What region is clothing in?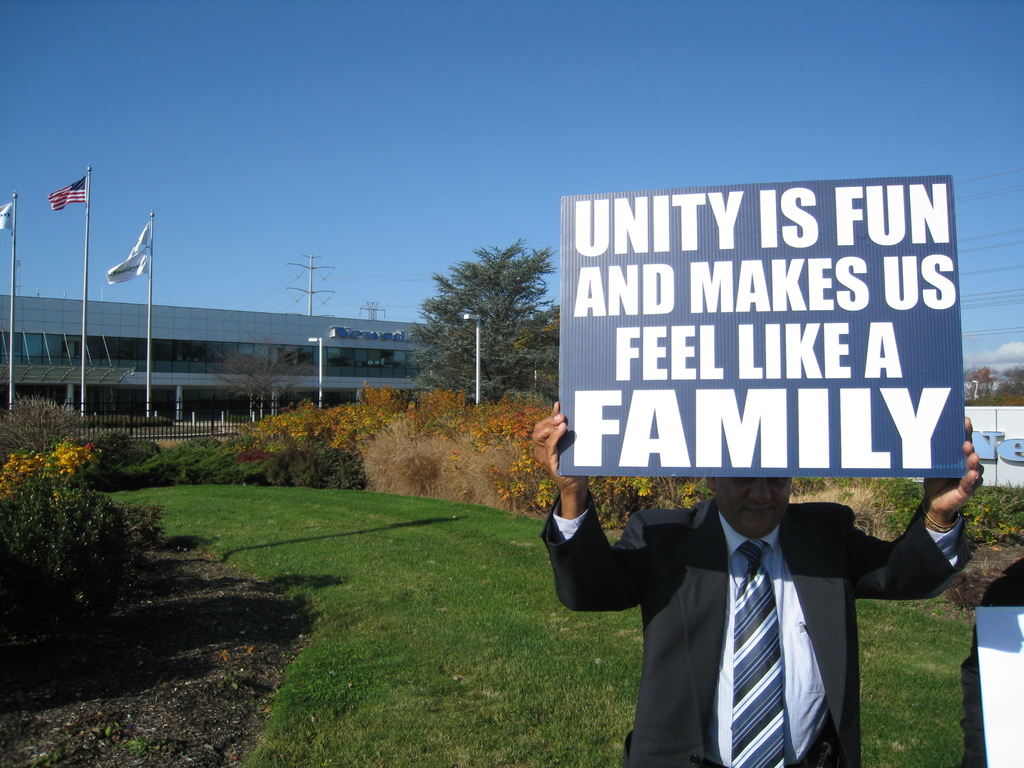
bbox(595, 493, 913, 700).
